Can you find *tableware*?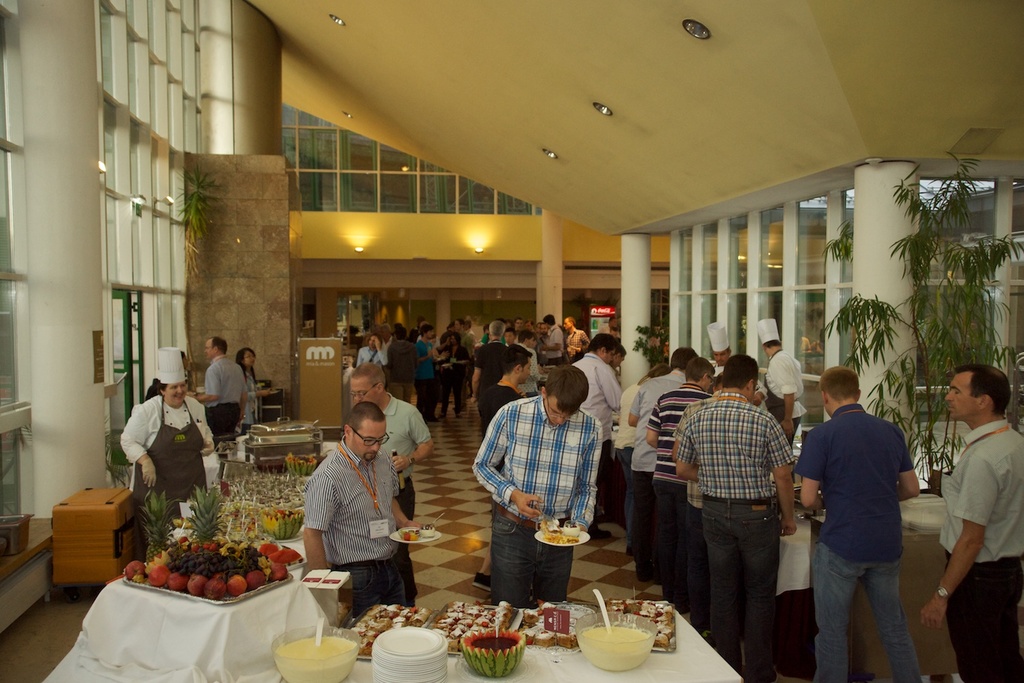
Yes, bounding box: [x1=388, y1=525, x2=444, y2=546].
